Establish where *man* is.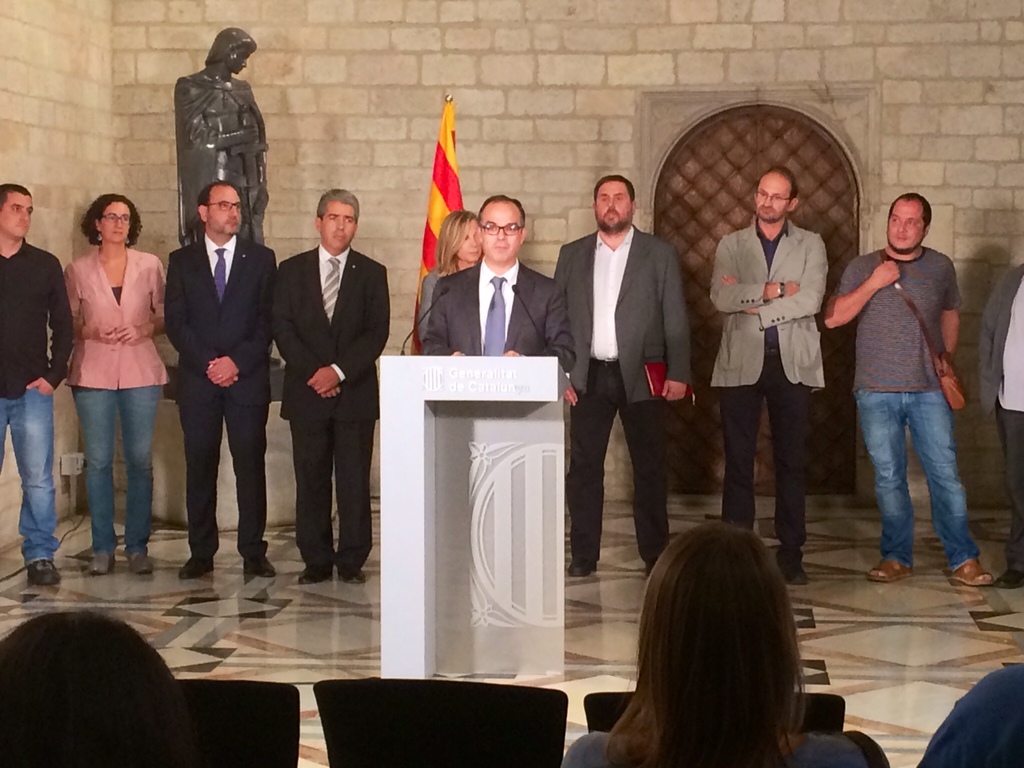
Established at [x1=426, y1=191, x2=577, y2=374].
